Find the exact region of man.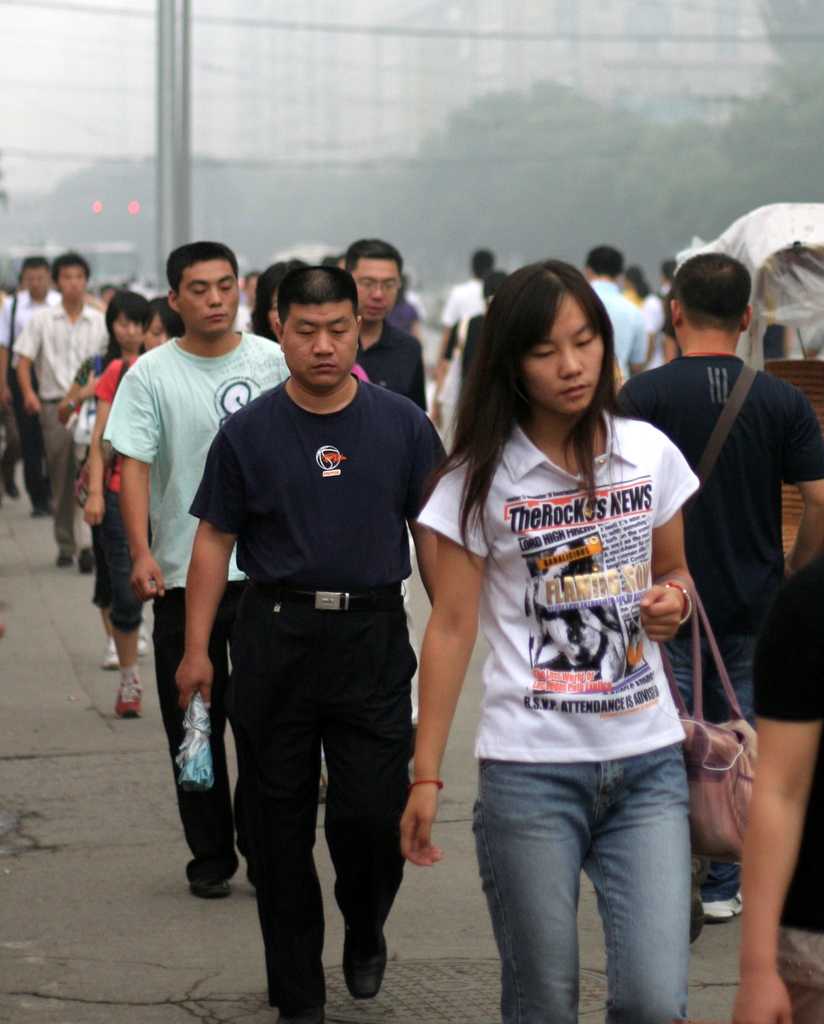
Exact region: {"left": 12, "top": 252, "right": 107, "bottom": 574}.
